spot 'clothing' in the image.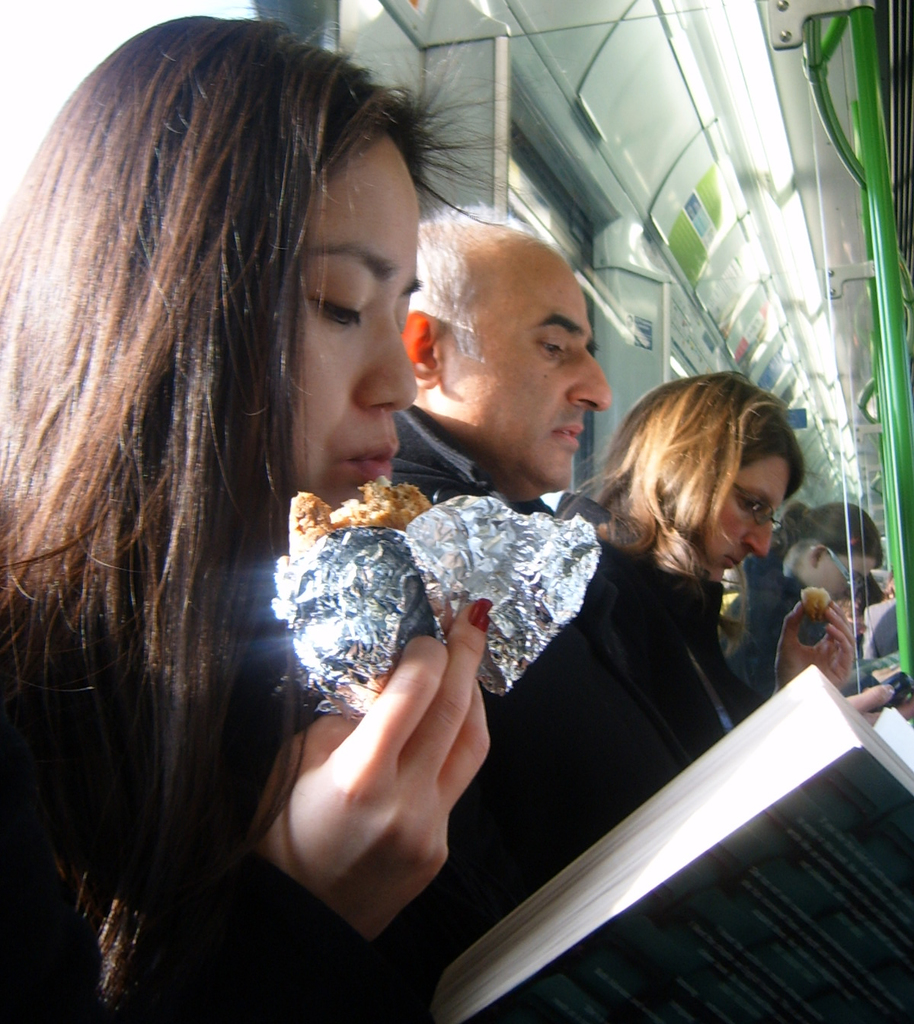
'clothing' found at crop(859, 594, 896, 656).
